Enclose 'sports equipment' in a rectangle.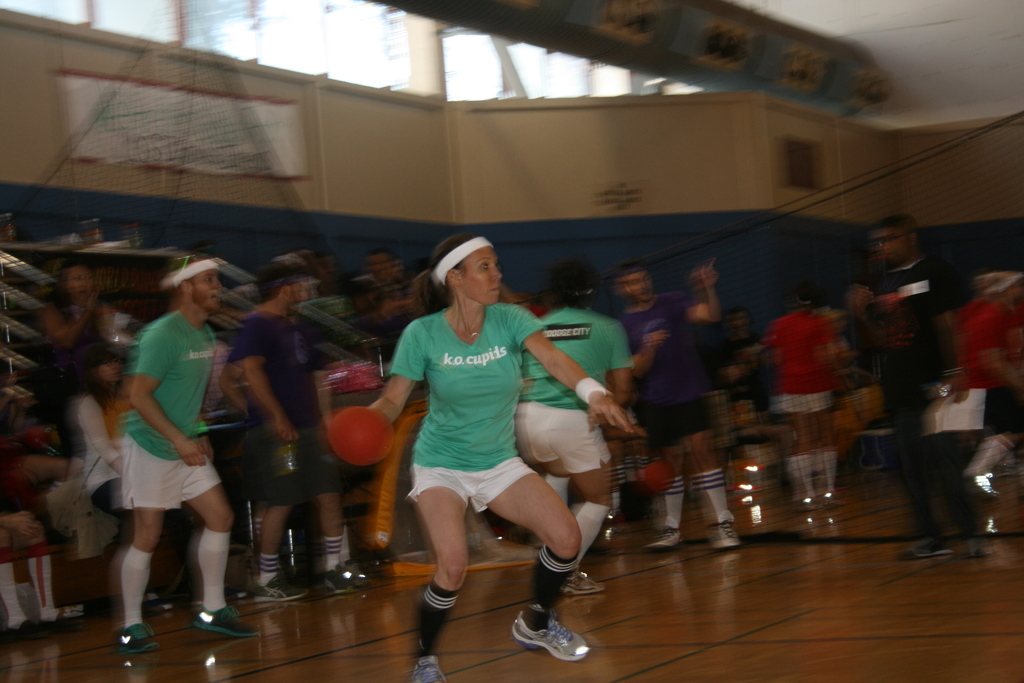
region(194, 600, 259, 638).
